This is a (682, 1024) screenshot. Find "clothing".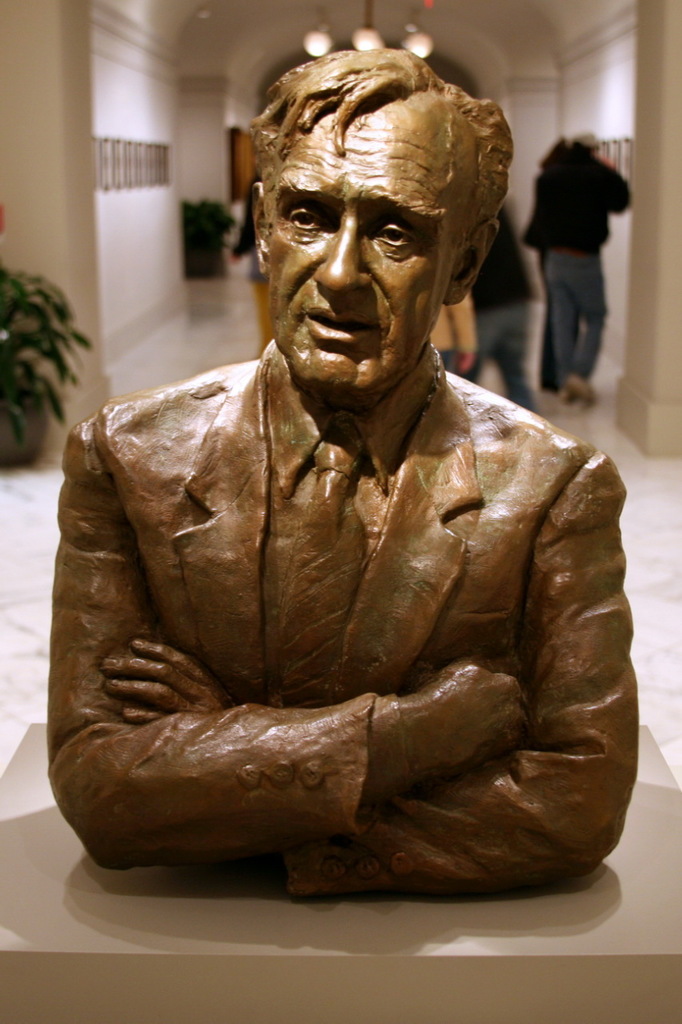
Bounding box: select_region(38, 337, 646, 900).
